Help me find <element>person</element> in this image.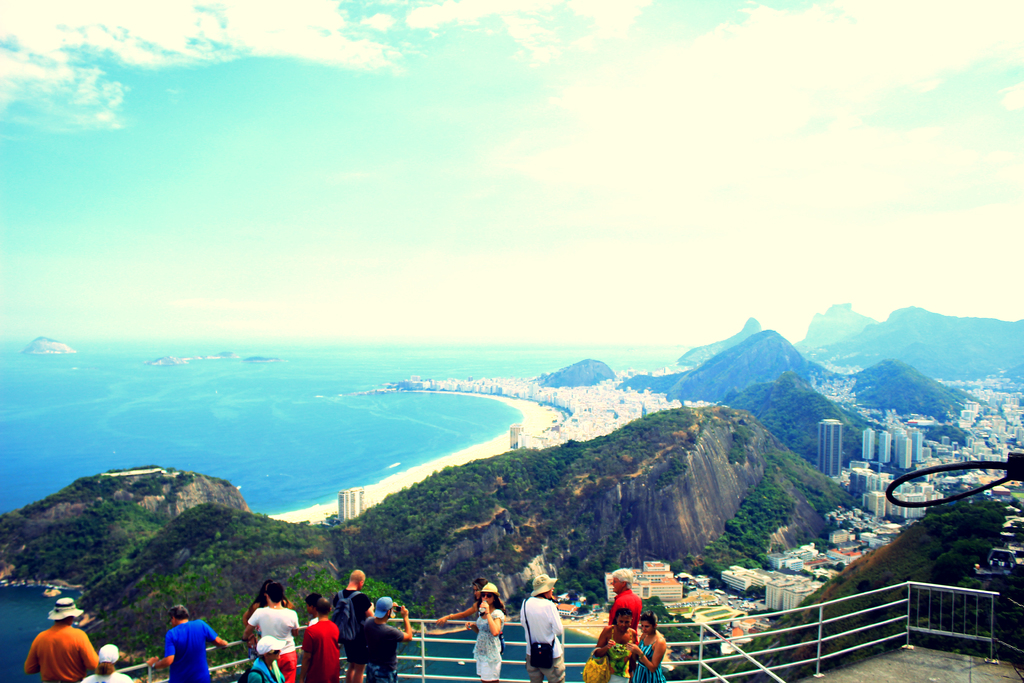
Found it: {"left": 364, "top": 598, "right": 415, "bottom": 682}.
